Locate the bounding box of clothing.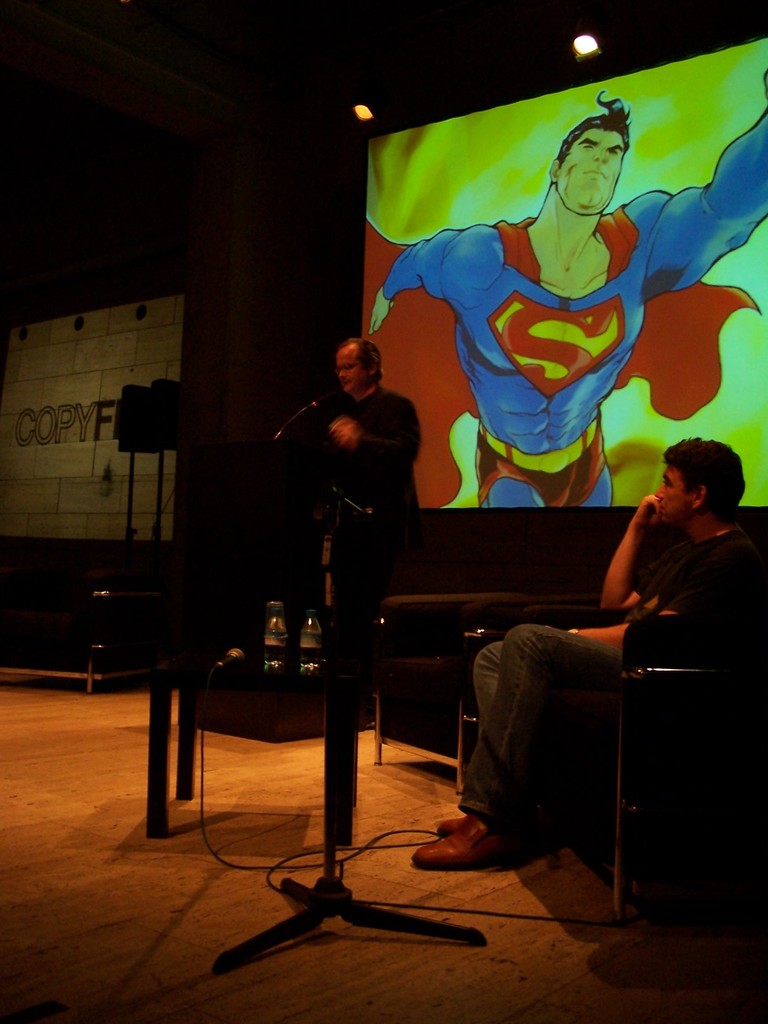
Bounding box: (465, 620, 646, 837).
